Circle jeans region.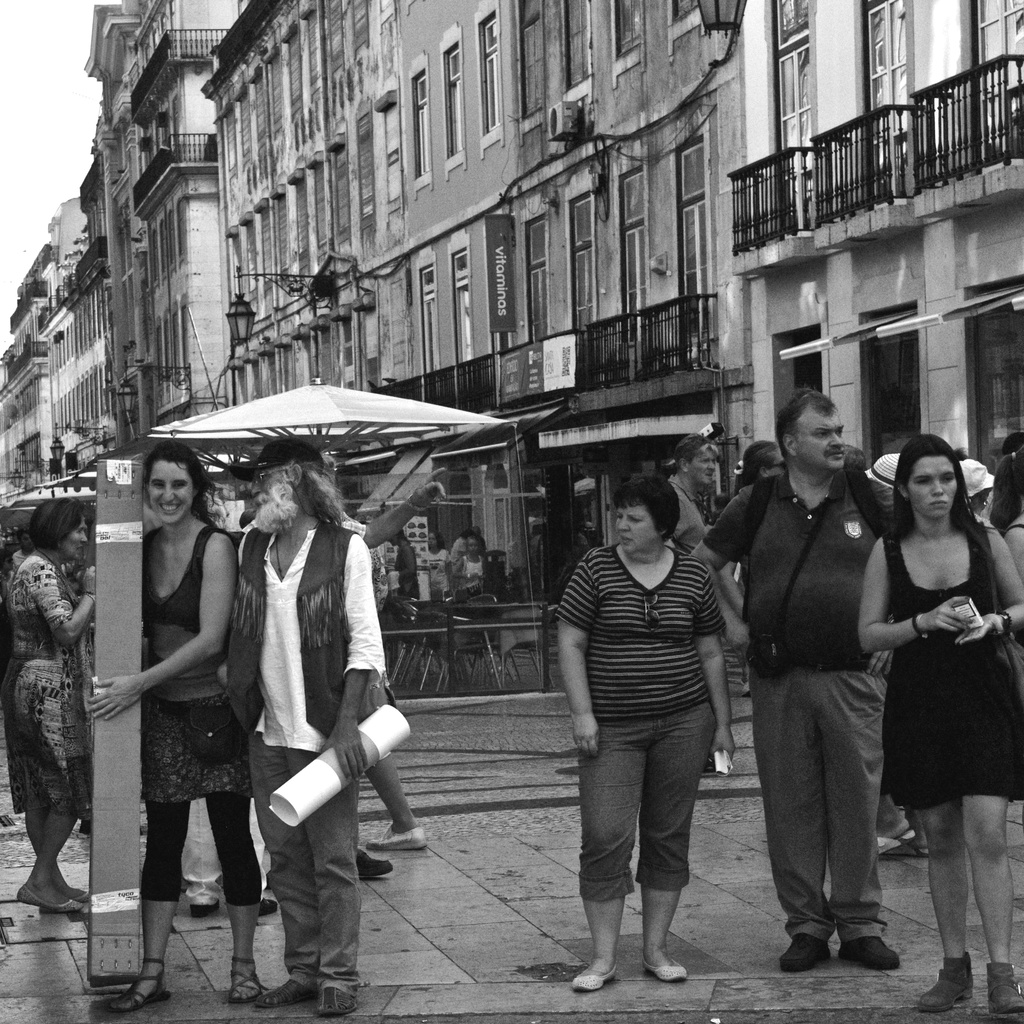
Region: (x1=246, y1=733, x2=374, y2=992).
